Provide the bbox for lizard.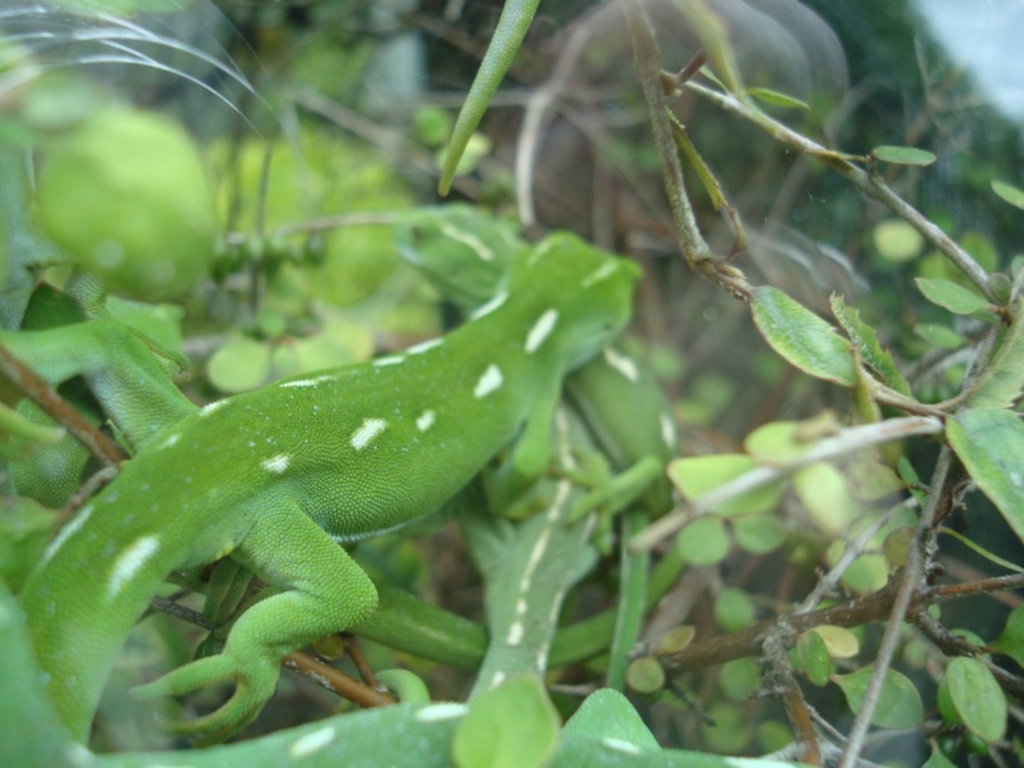
[74,200,732,735].
